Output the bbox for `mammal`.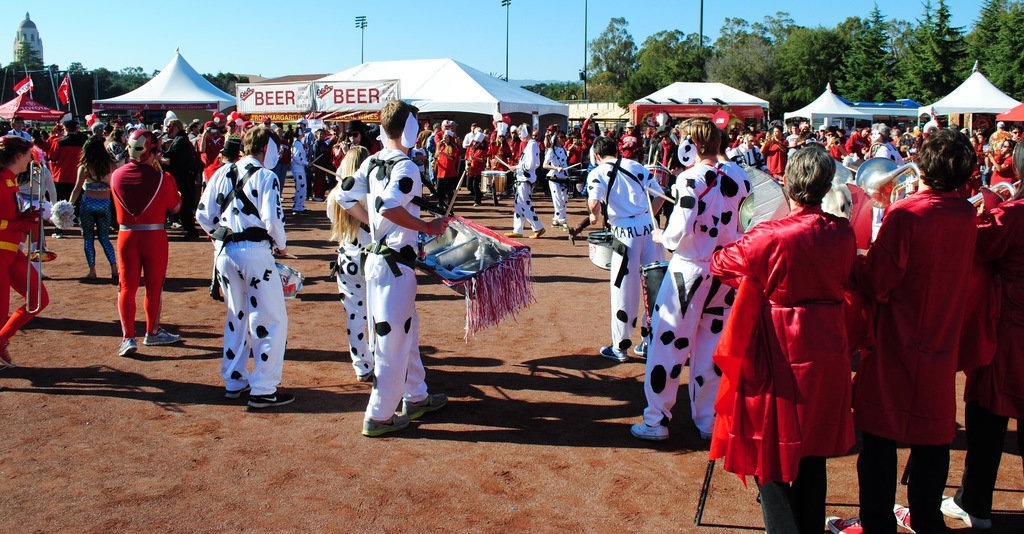
[618, 121, 642, 150].
